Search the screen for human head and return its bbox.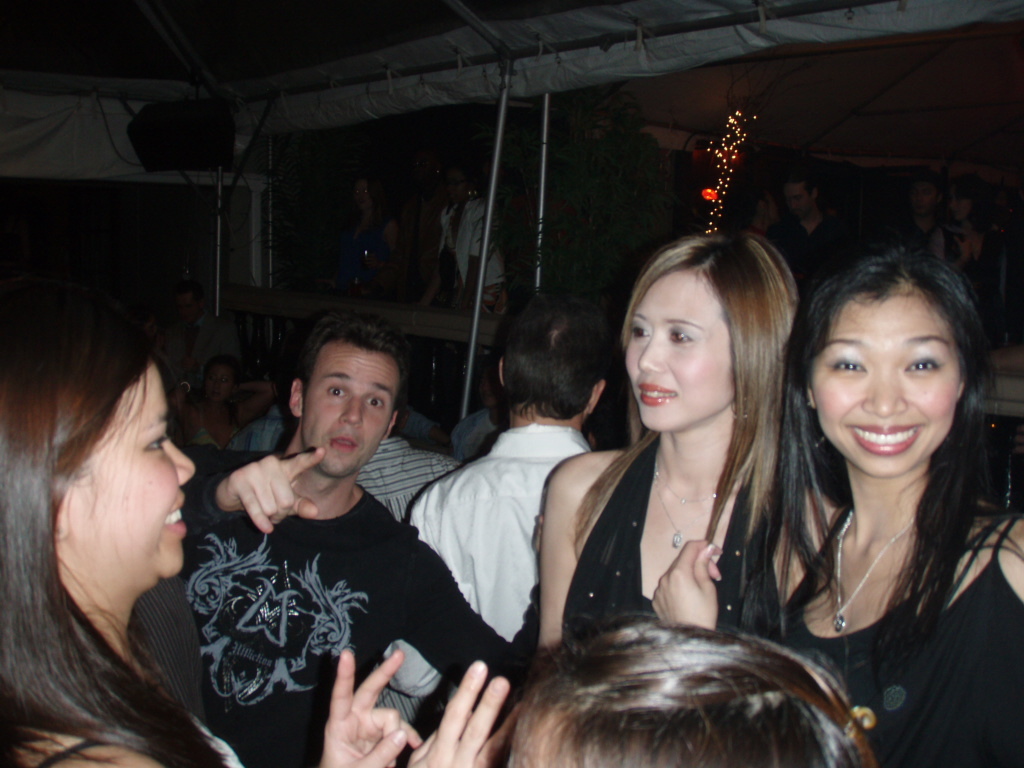
Found: [509,611,872,767].
